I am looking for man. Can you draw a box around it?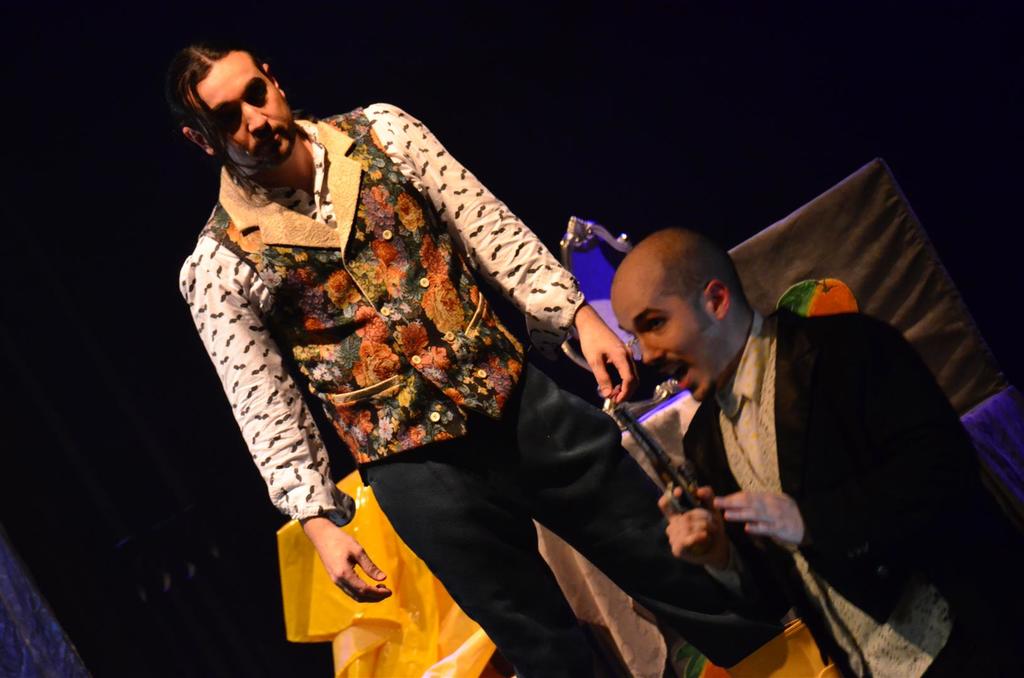
Sure, the bounding box is <region>169, 18, 792, 677</region>.
